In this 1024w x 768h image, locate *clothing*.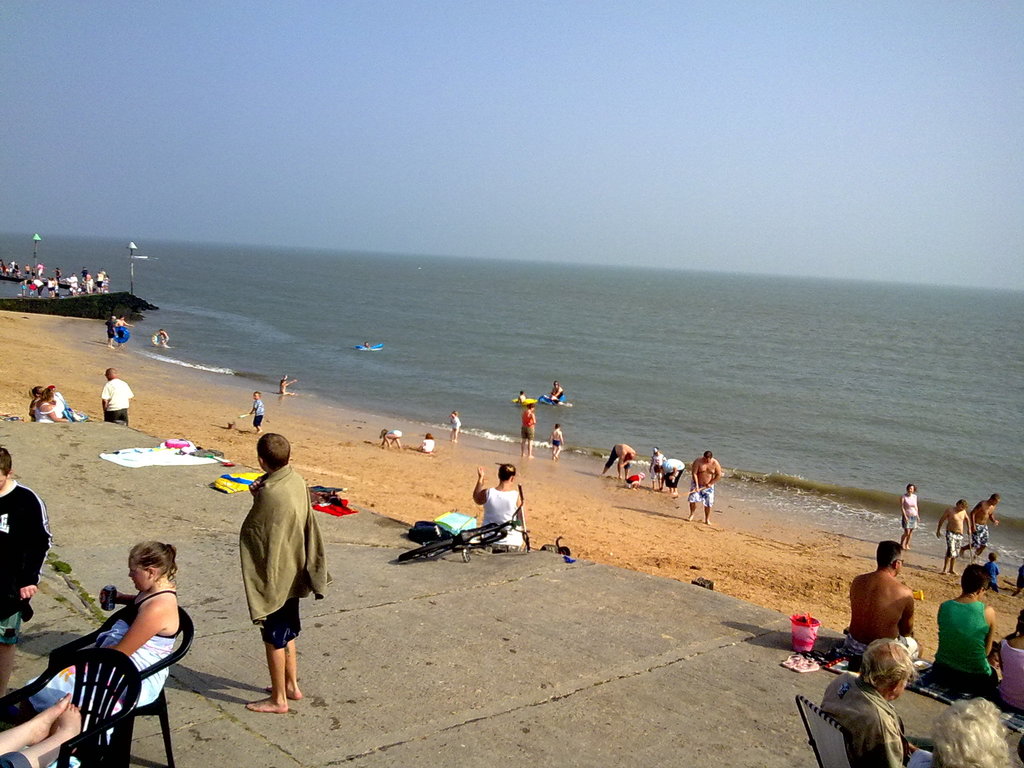
Bounding box: [x1=983, y1=564, x2=999, y2=590].
